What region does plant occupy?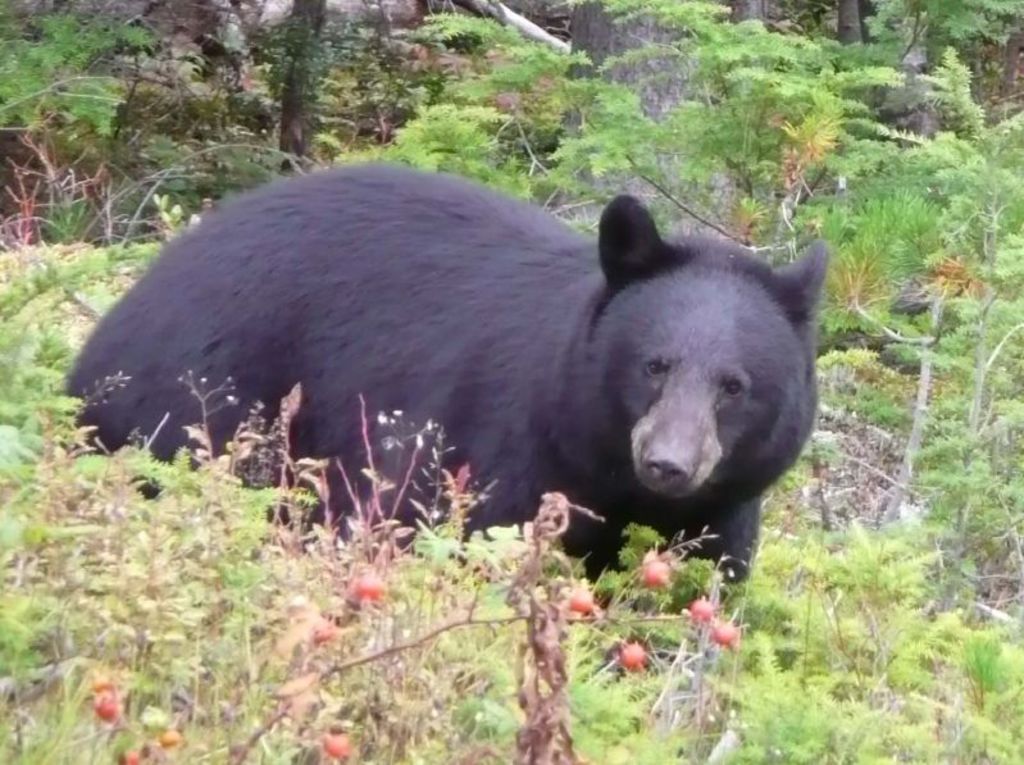
233,4,369,104.
